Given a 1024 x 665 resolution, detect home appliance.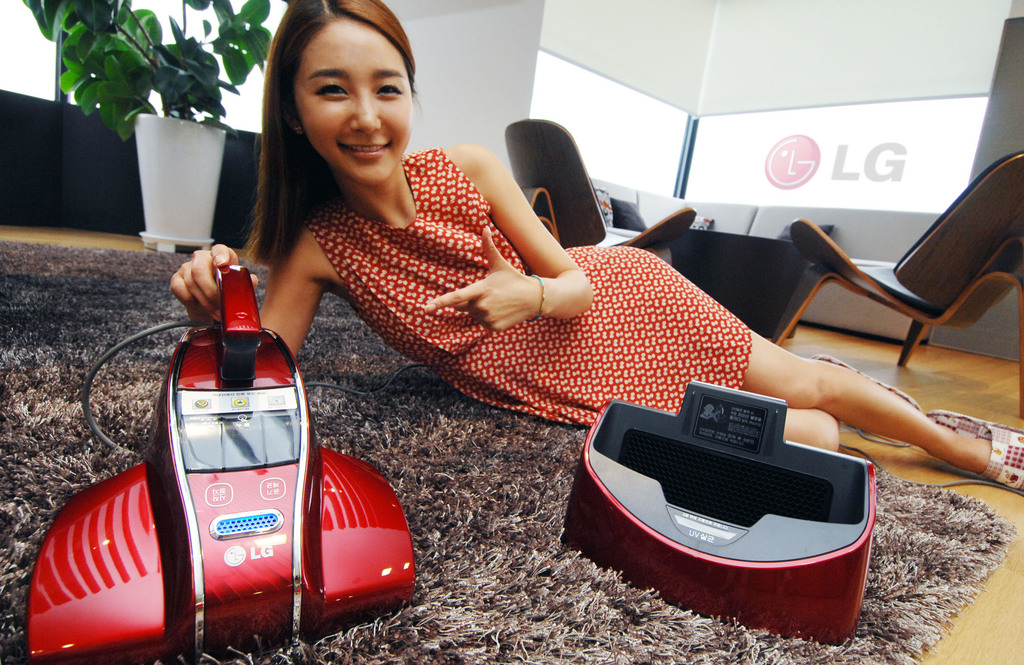
554, 380, 879, 648.
